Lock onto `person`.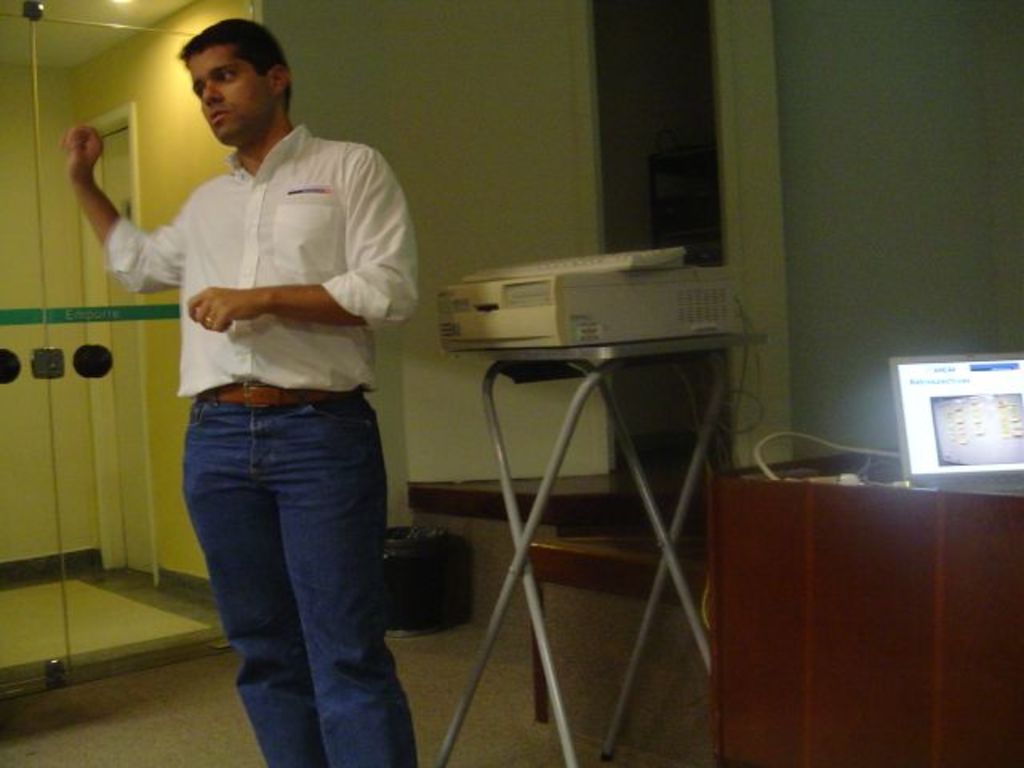
Locked: detection(122, 13, 411, 767).
